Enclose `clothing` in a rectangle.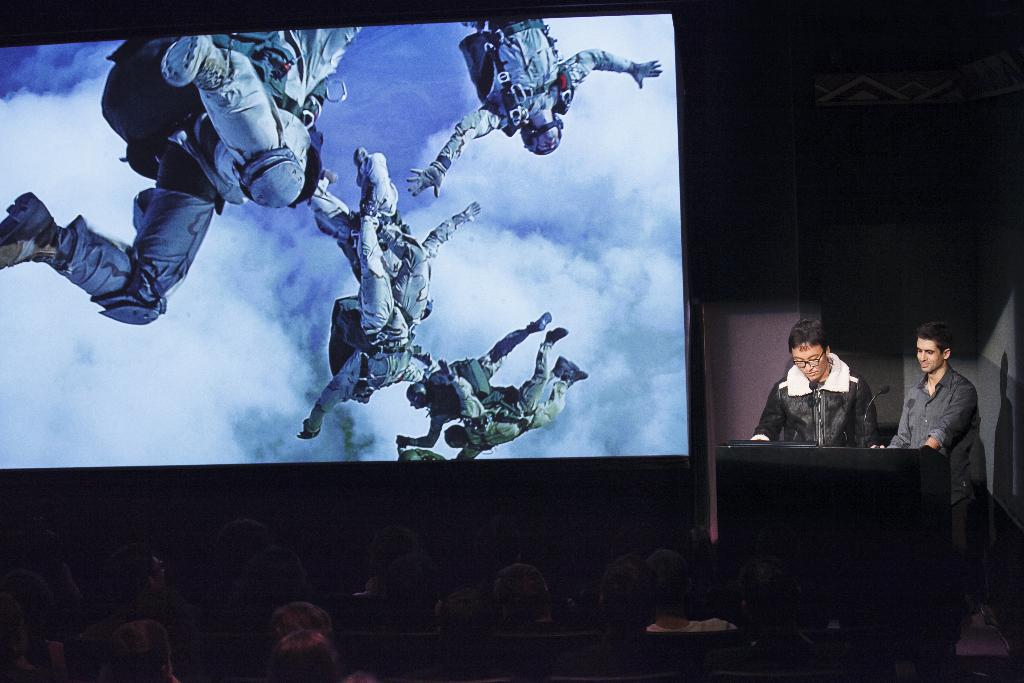
886,365,998,609.
